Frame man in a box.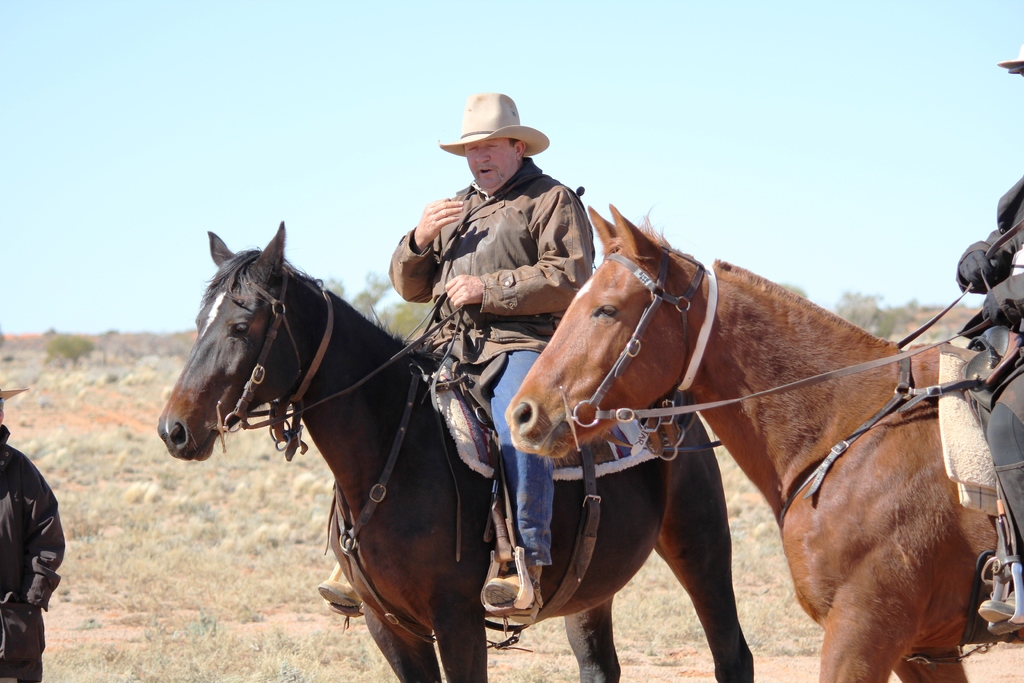
left=955, top=45, right=1023, bottom=625.
